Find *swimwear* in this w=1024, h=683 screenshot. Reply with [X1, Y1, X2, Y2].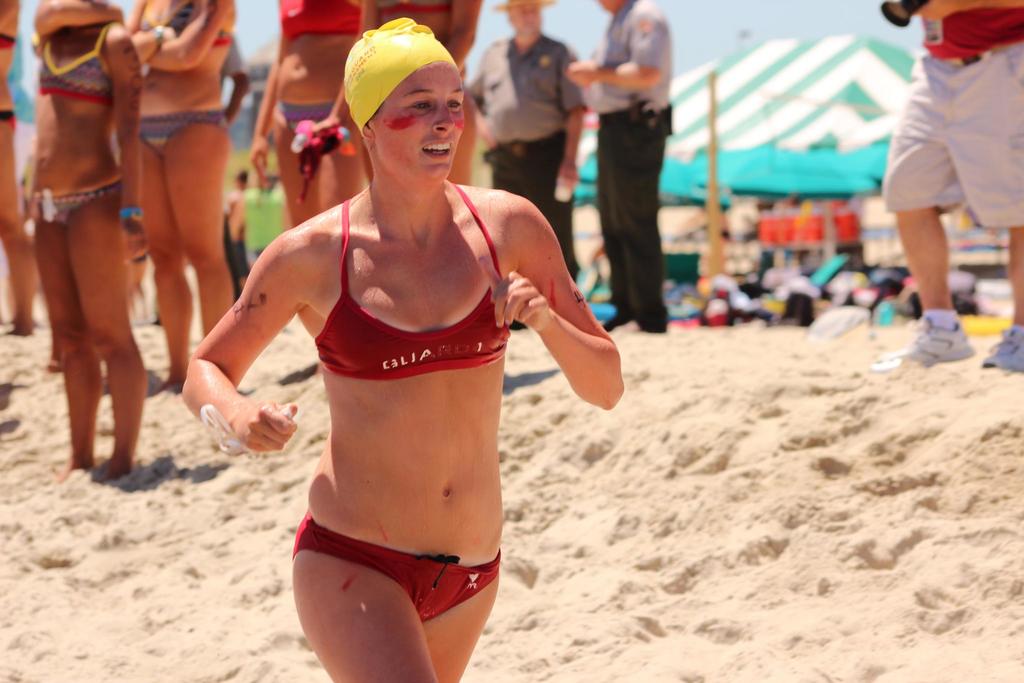
[129, 0, 221, 38].
